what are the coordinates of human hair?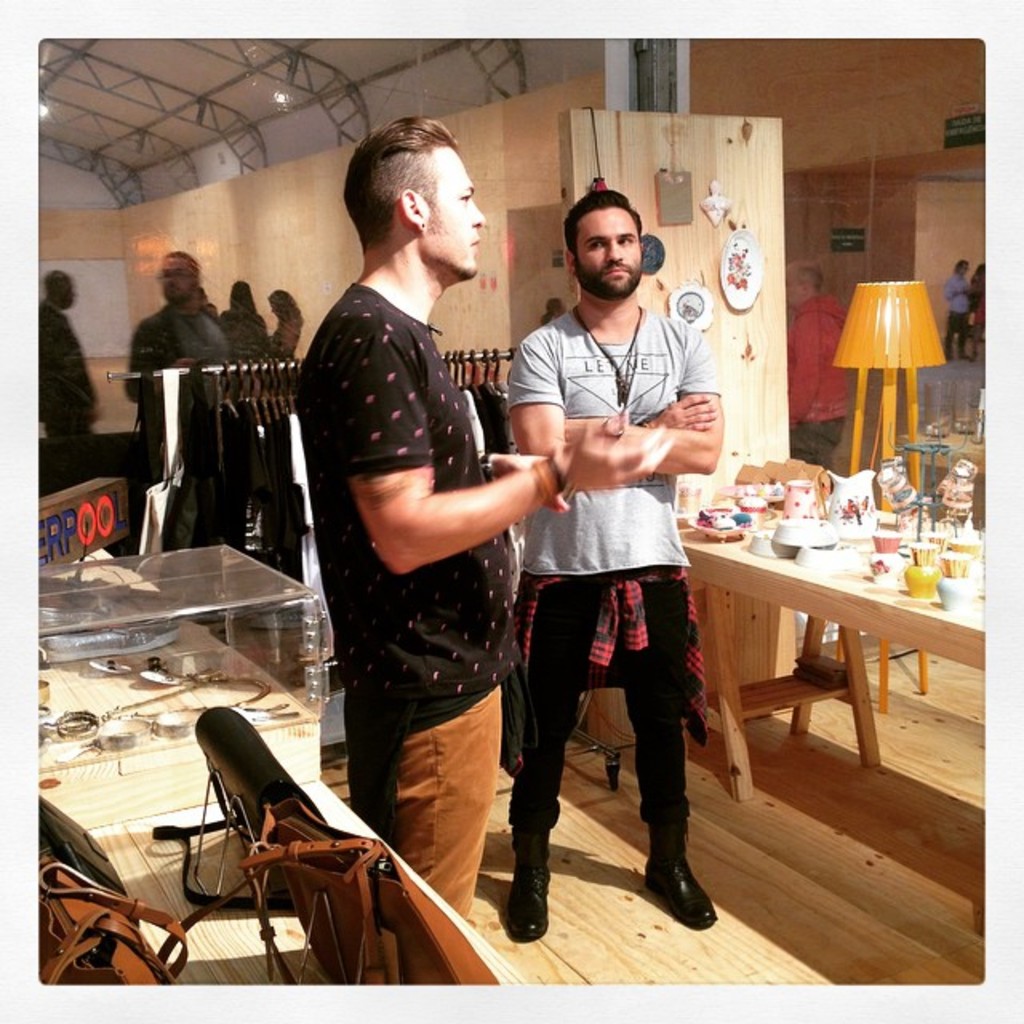
BBox(163, 250, 198, 288).
